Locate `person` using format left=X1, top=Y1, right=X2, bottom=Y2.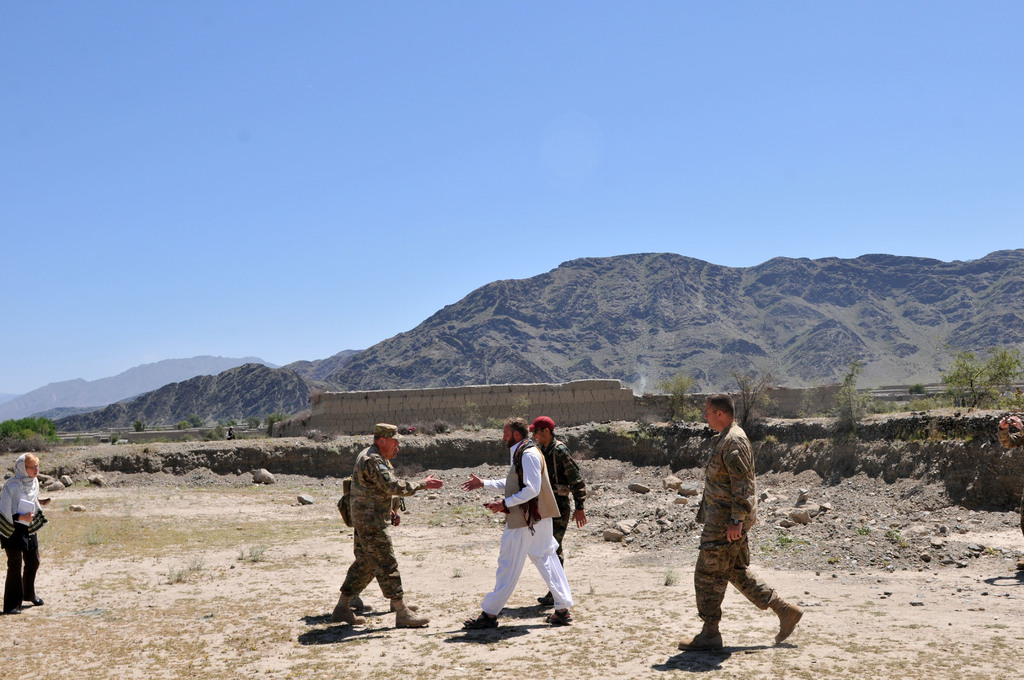
left=529, top=417, right=586, bottom=603.
